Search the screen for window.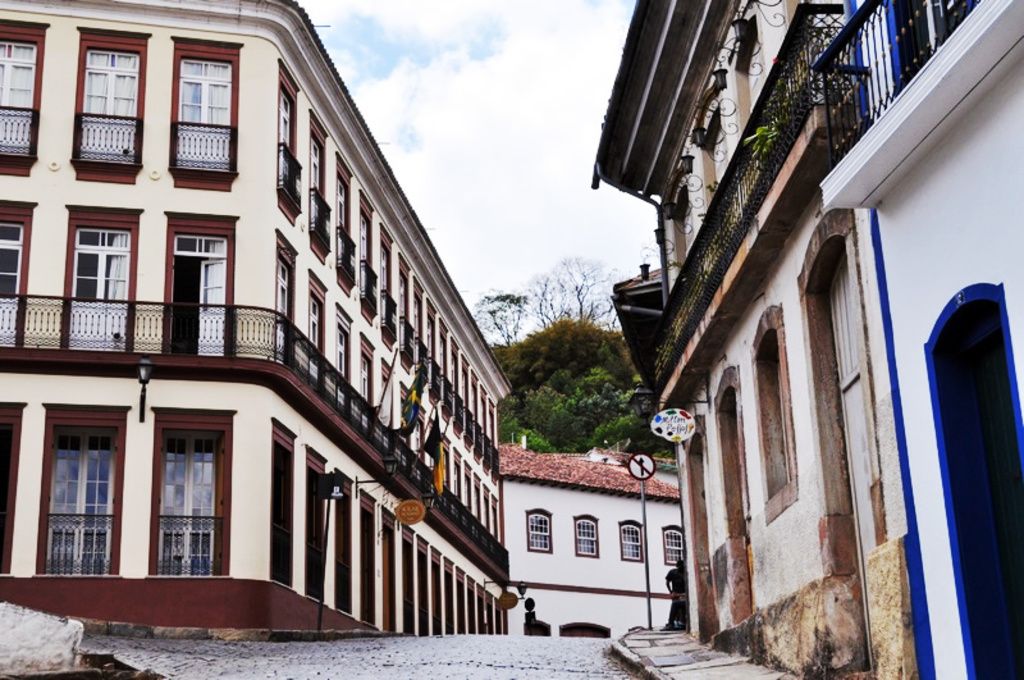
Found at (x1=393, y1=268, x2=401, y2=346).
